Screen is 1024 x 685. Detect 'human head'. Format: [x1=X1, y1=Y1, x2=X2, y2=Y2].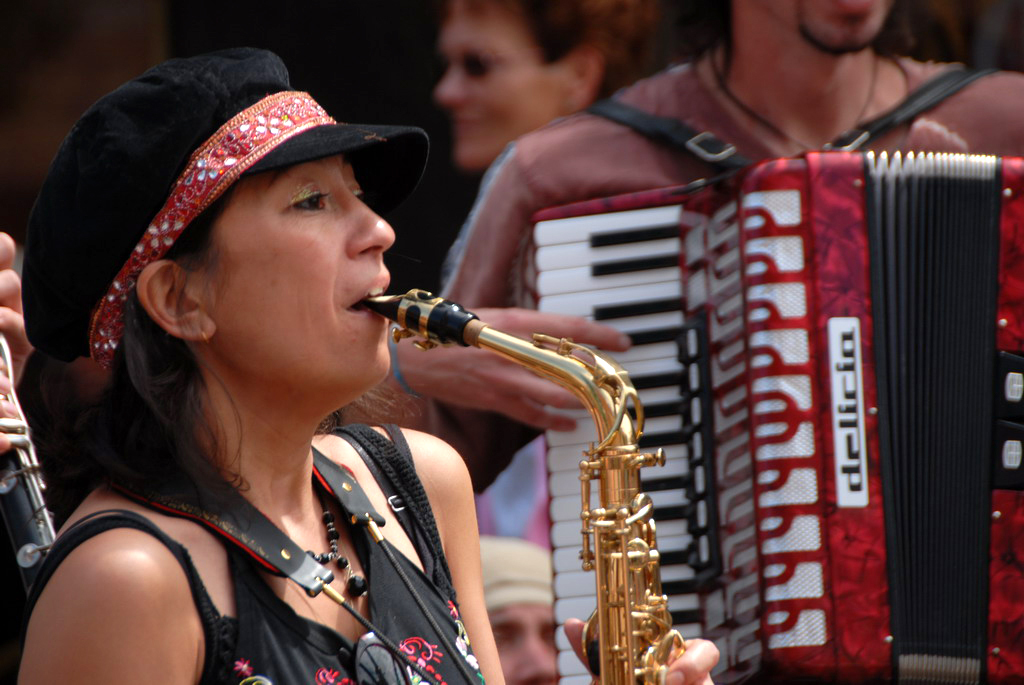
[x1=429, y1=0, x2=666, y2=172].
